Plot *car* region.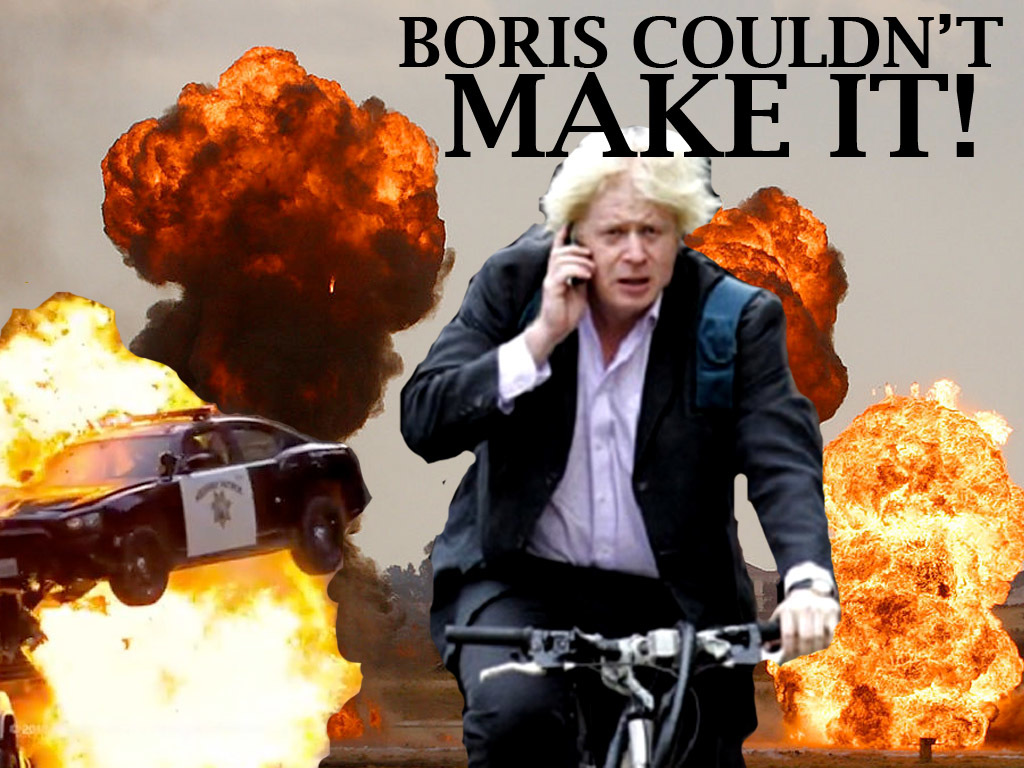
Plotted at {"x1": 0, "y1": 383, "x2": 410, "y2": 608}.
